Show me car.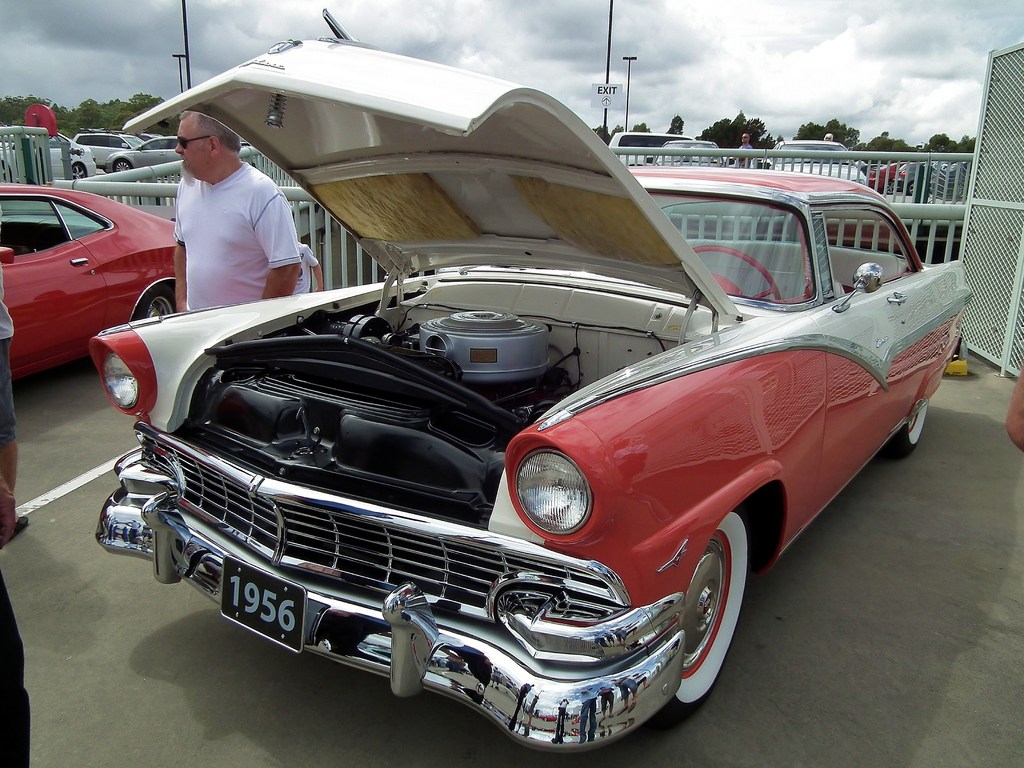
car is here: locate(756, 134, 881, 203).
